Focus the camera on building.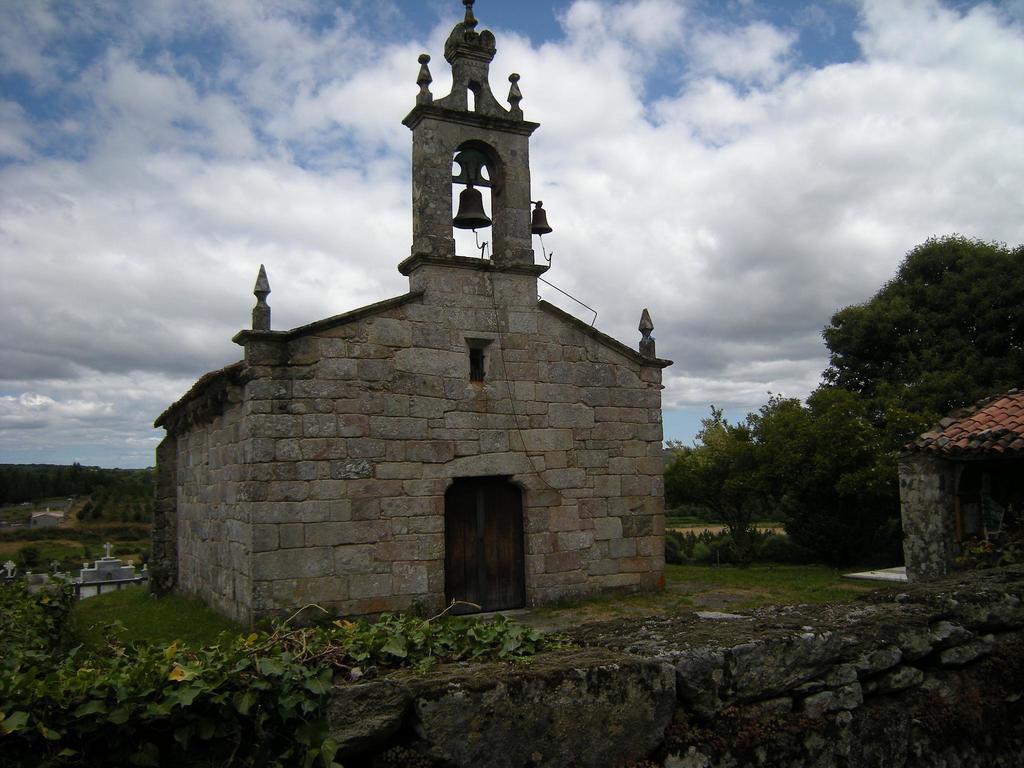
Focus region: locate(153, 0, 671, 643).
